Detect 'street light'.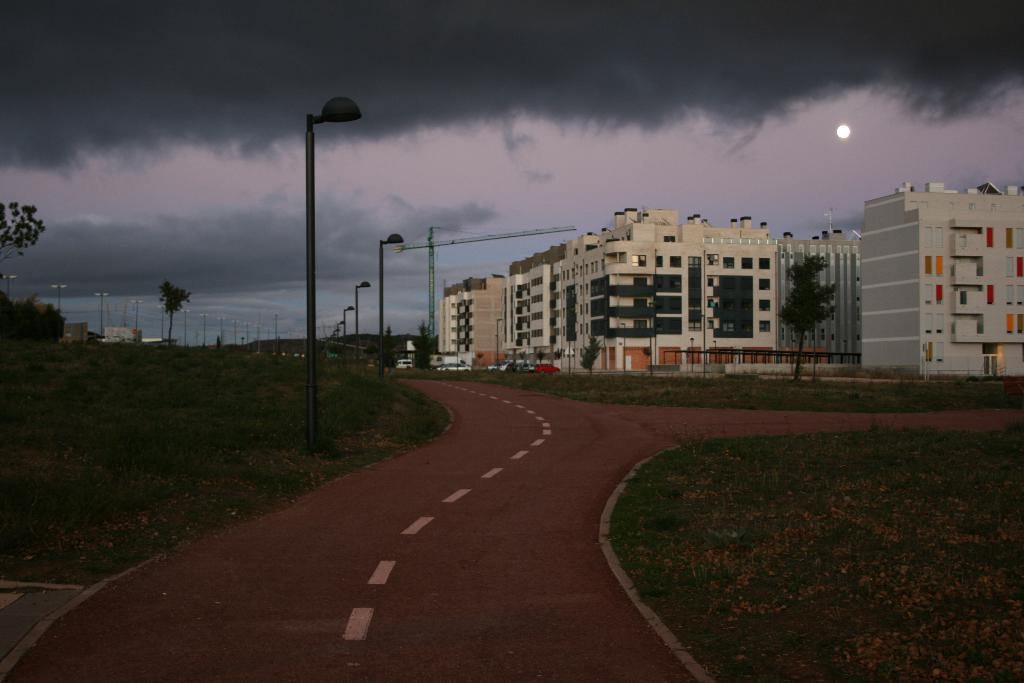
Detected at 89 291 114 337.
